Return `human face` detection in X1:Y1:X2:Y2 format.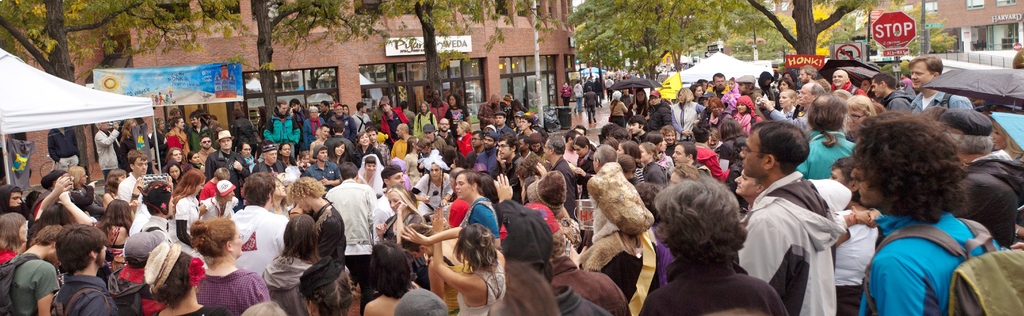
200:140:212:152.
